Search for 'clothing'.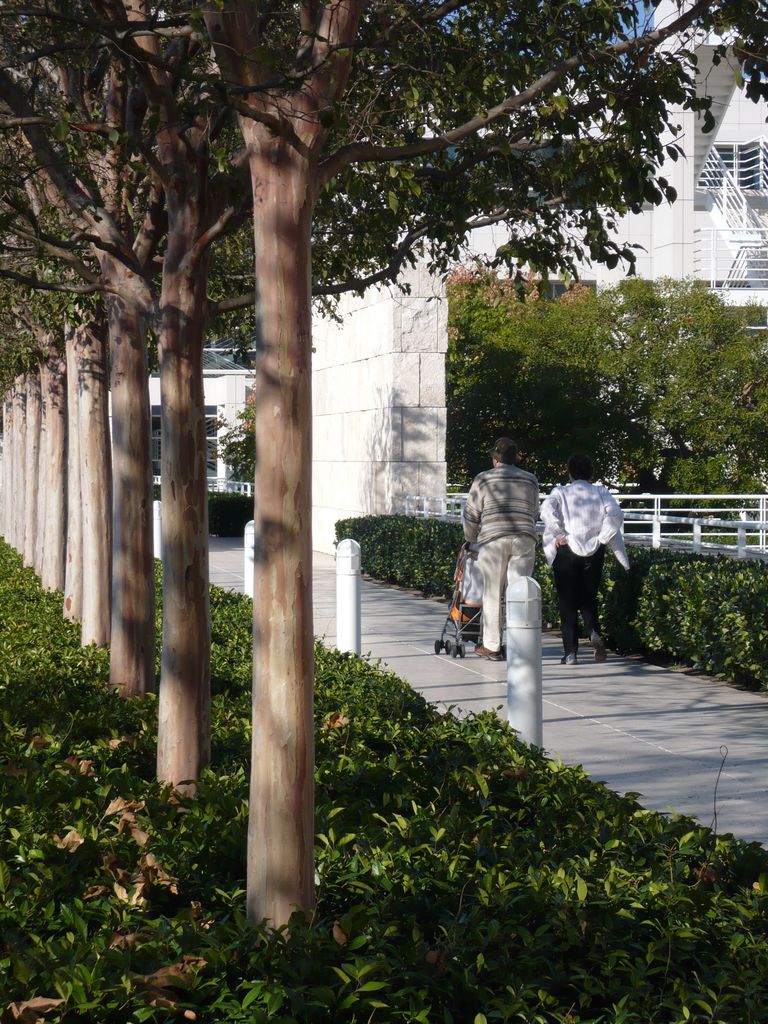
Found at <box>558,545,602,646</box>.
